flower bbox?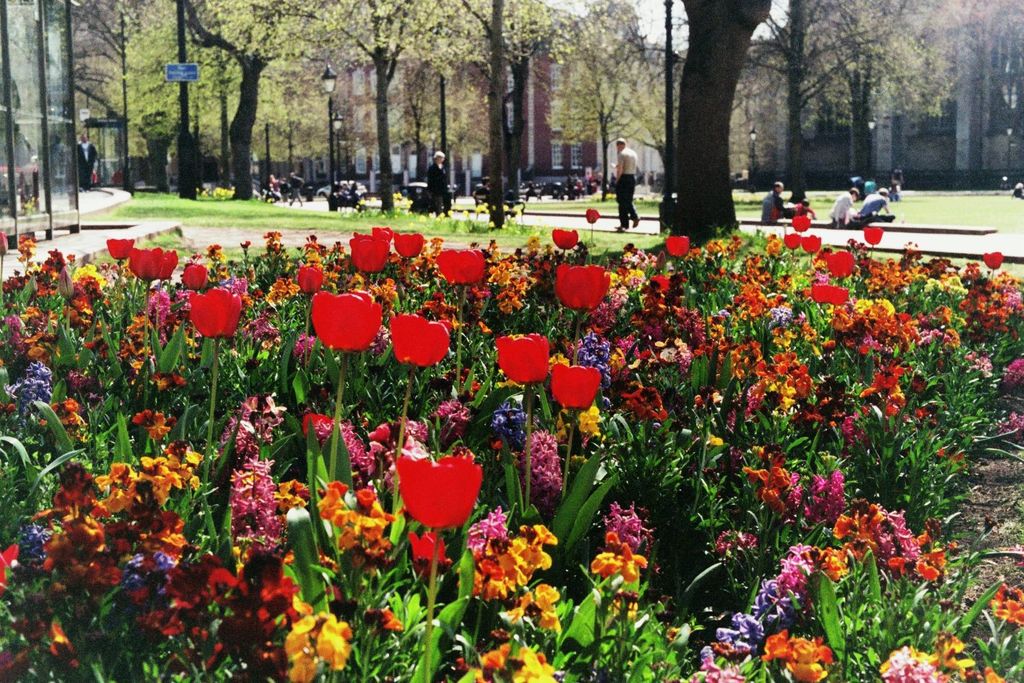
box(347, 228, 391, 273)
